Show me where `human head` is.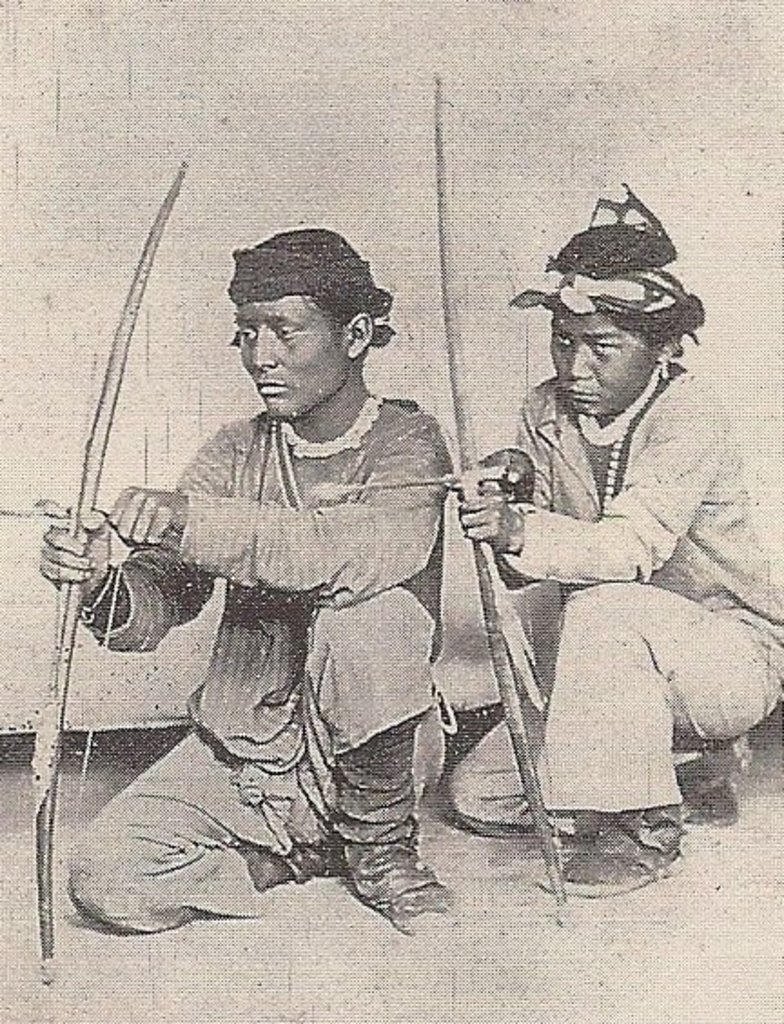
`human head` is at detection(548, 271, 670, 414).
